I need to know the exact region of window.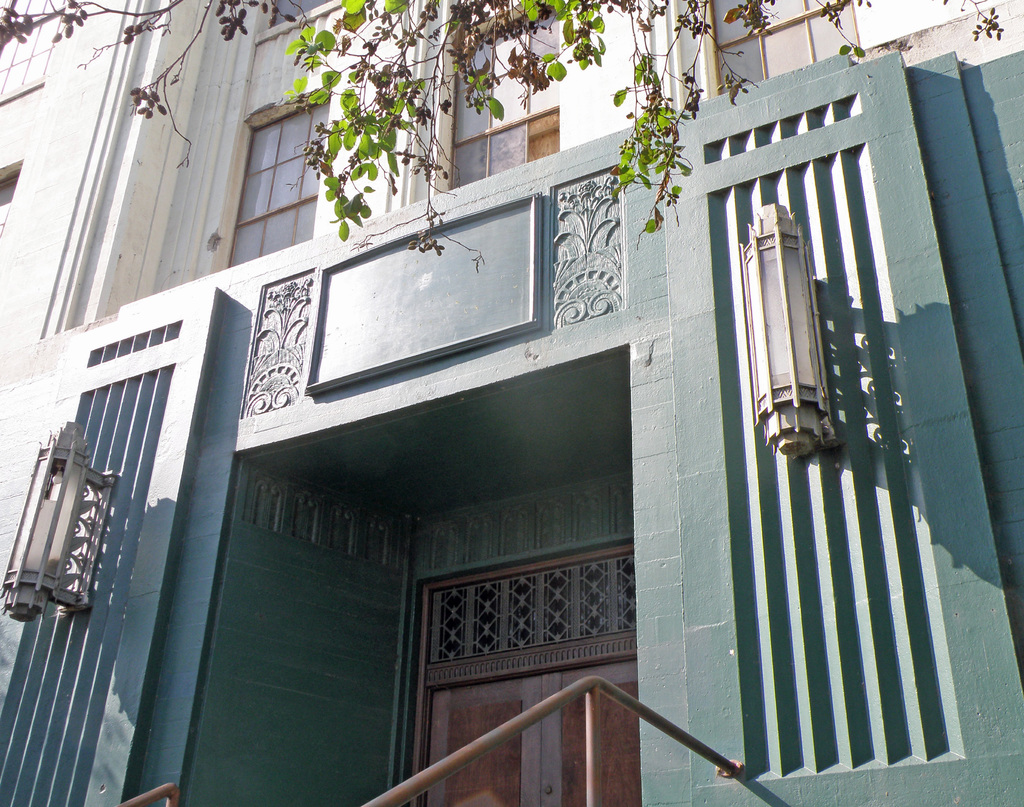
Region: x1=212, y1=93, x2=337, y2=268.
